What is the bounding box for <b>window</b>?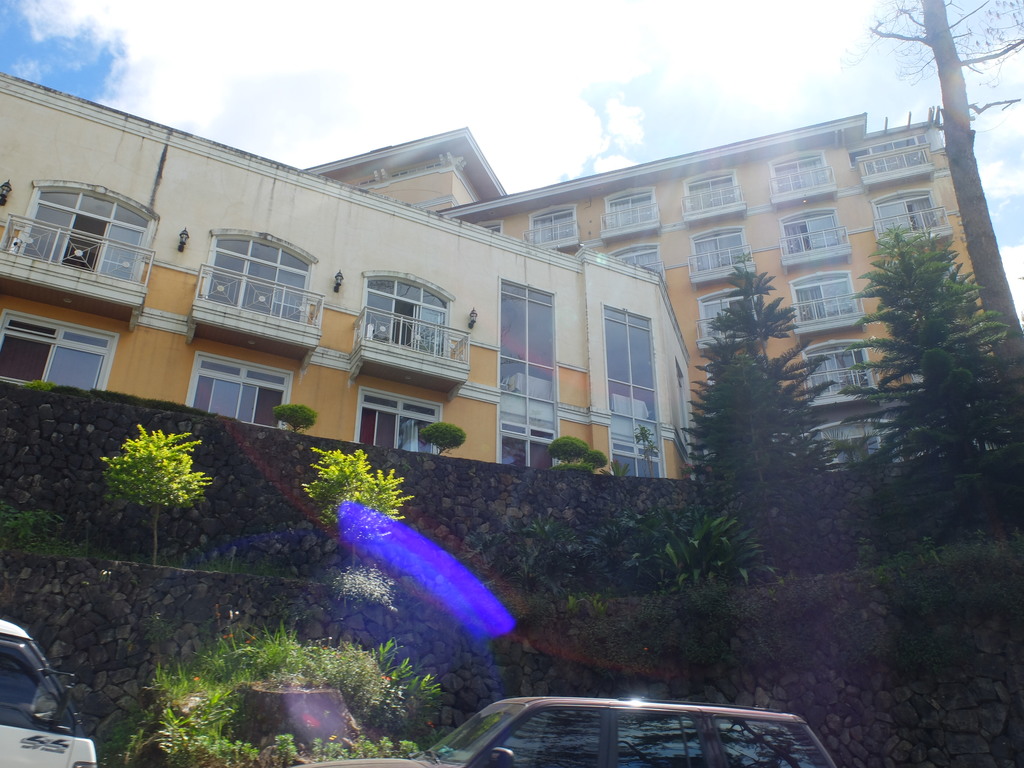
[822, 420, 872, 465].
